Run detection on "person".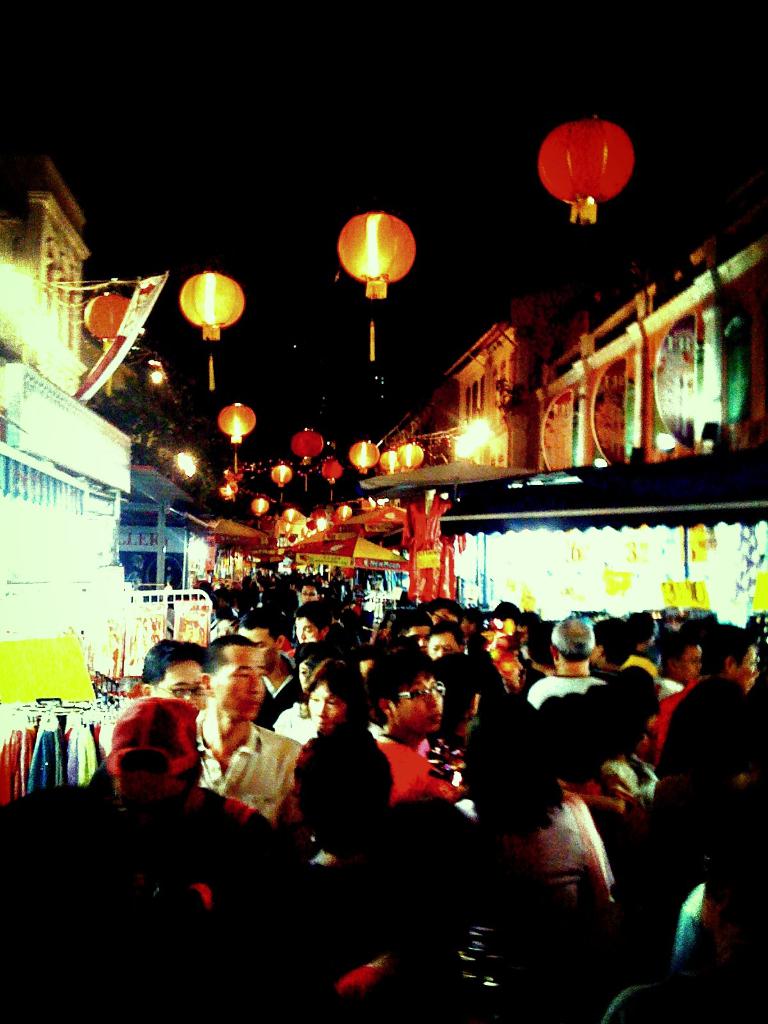
Result: bbox=(292, 670, 395, 892).
